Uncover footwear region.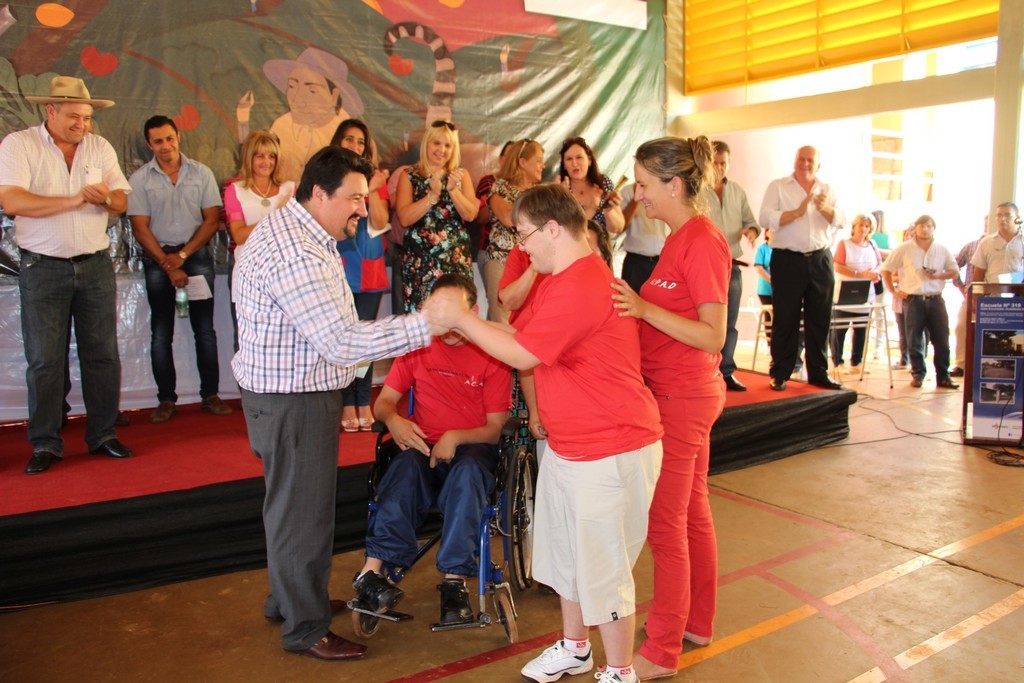
Uncovered: region(342, 419, 359, 432).
